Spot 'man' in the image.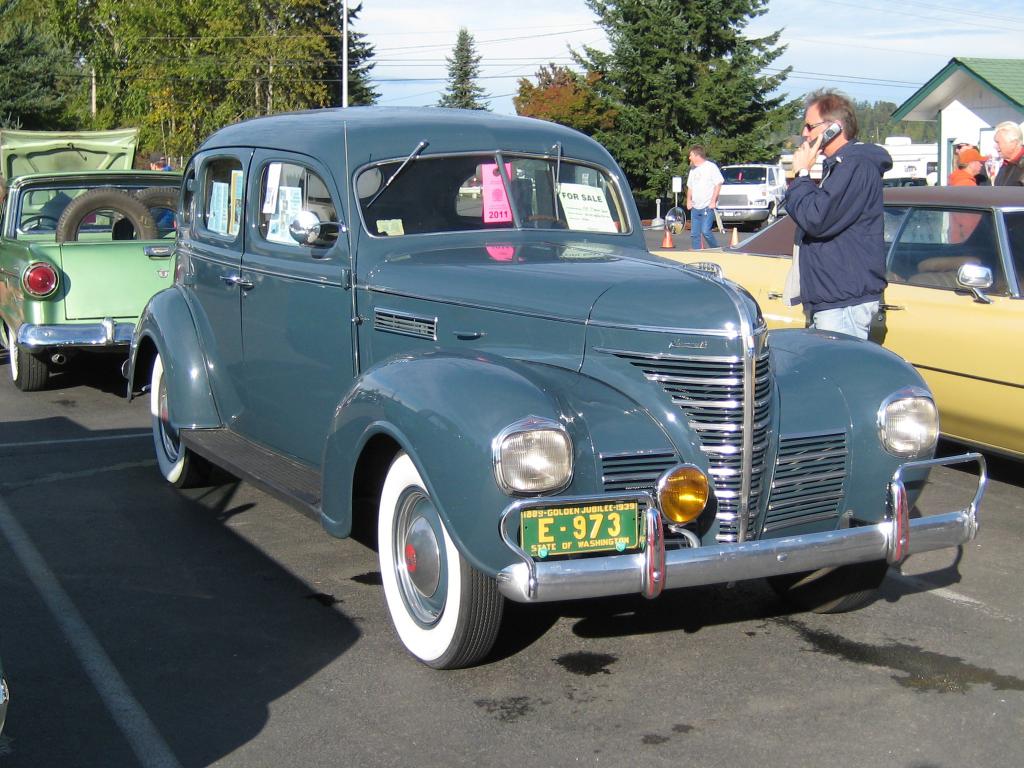
'man' found at 785:97:892:348.
